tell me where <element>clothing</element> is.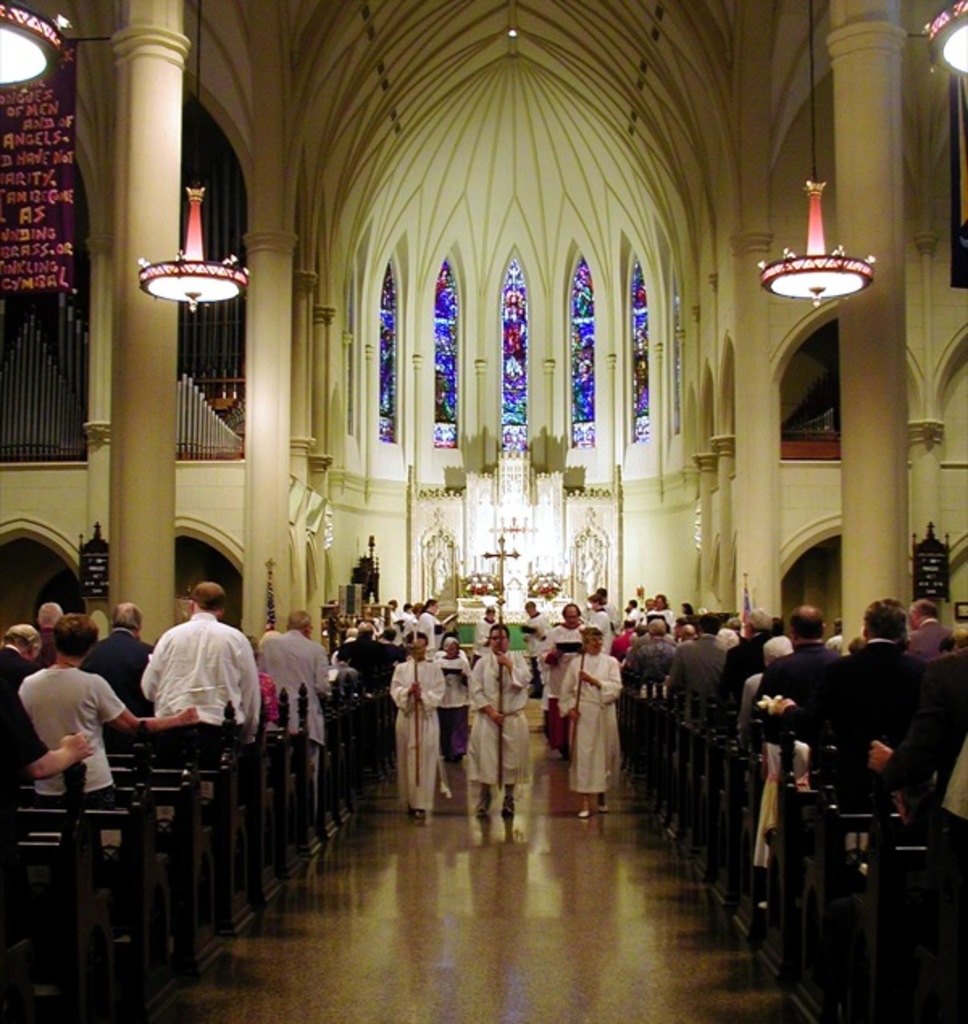
<element>clothing</element> is at 0 645 37 687.
